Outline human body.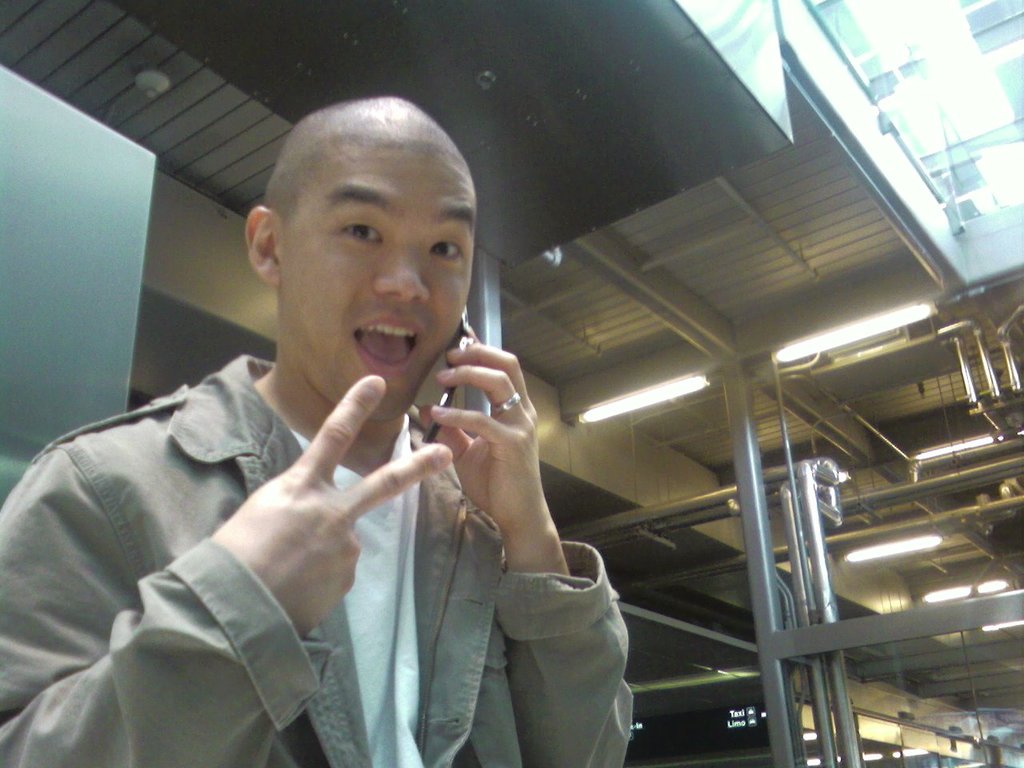
Outline: {"x1": 58, "y1": 162, "x2": 678, "y2": 767}.
